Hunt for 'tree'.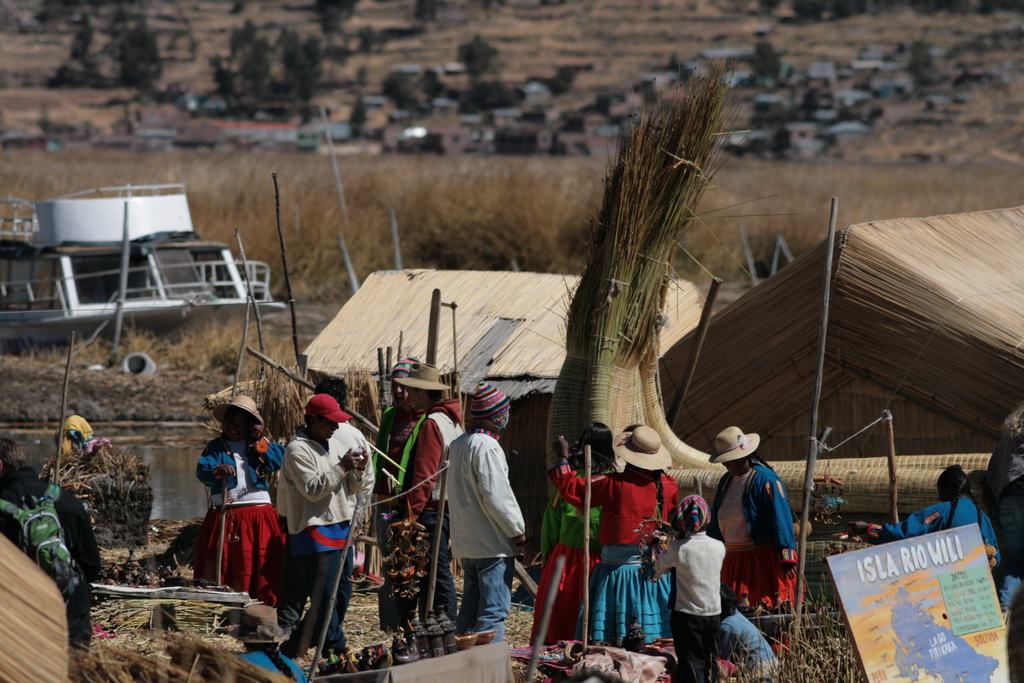
Hunted down at Rect(70, 15, 92, 60).
